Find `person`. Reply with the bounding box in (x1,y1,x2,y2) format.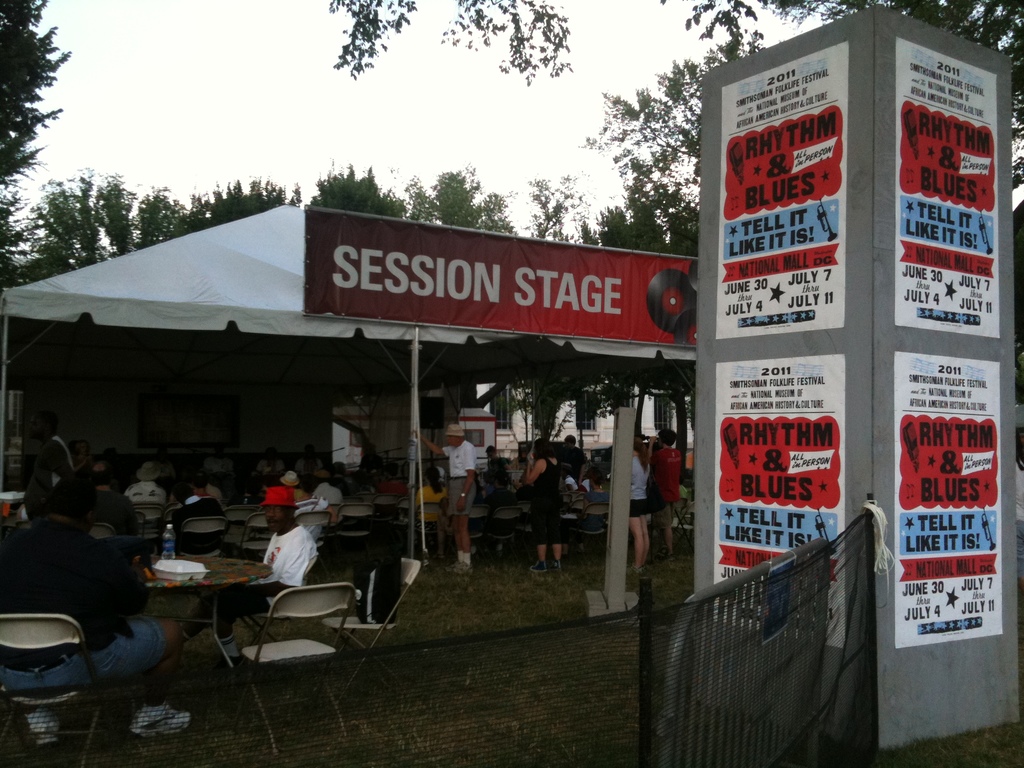
(0,474,190,748).
